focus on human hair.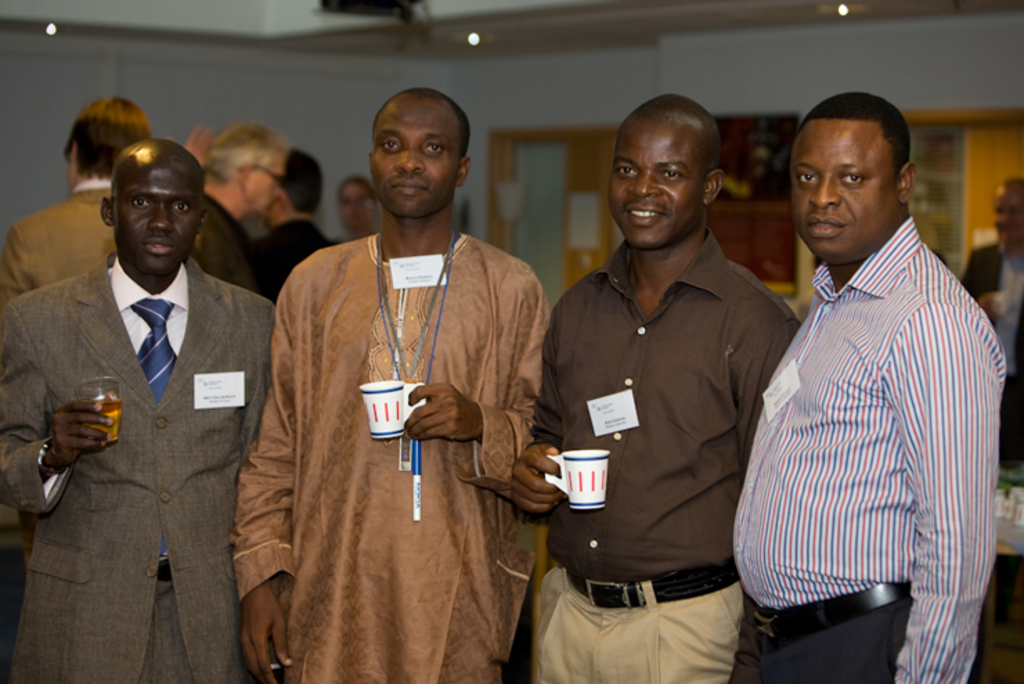
Focused at crop(275, 144, 324, 215).
